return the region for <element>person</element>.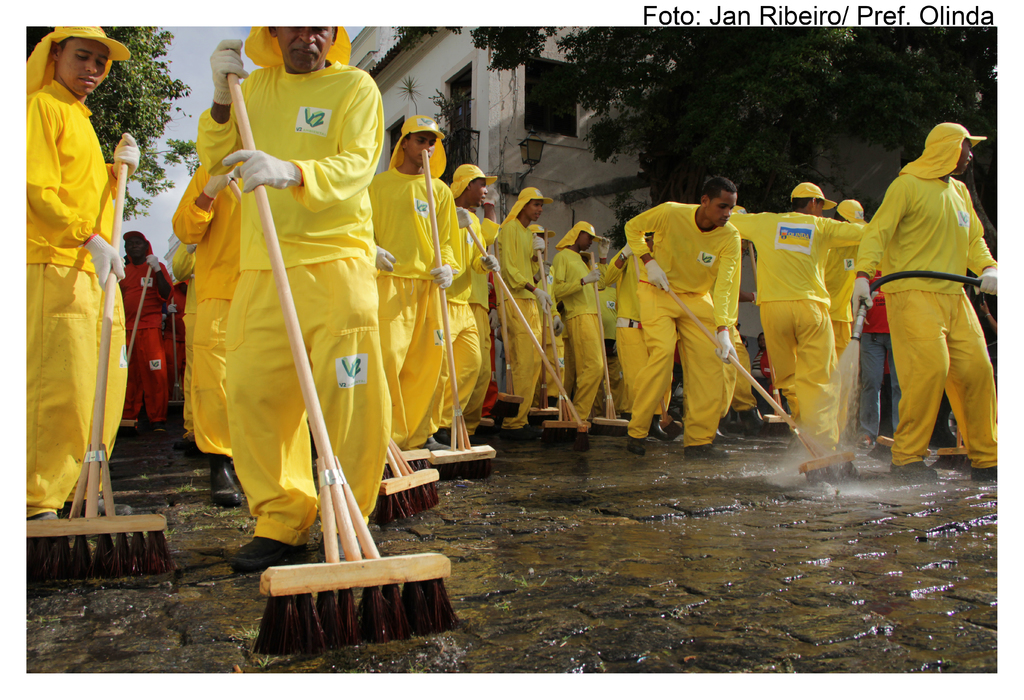
bbox=[623, 173, 746, 459].
